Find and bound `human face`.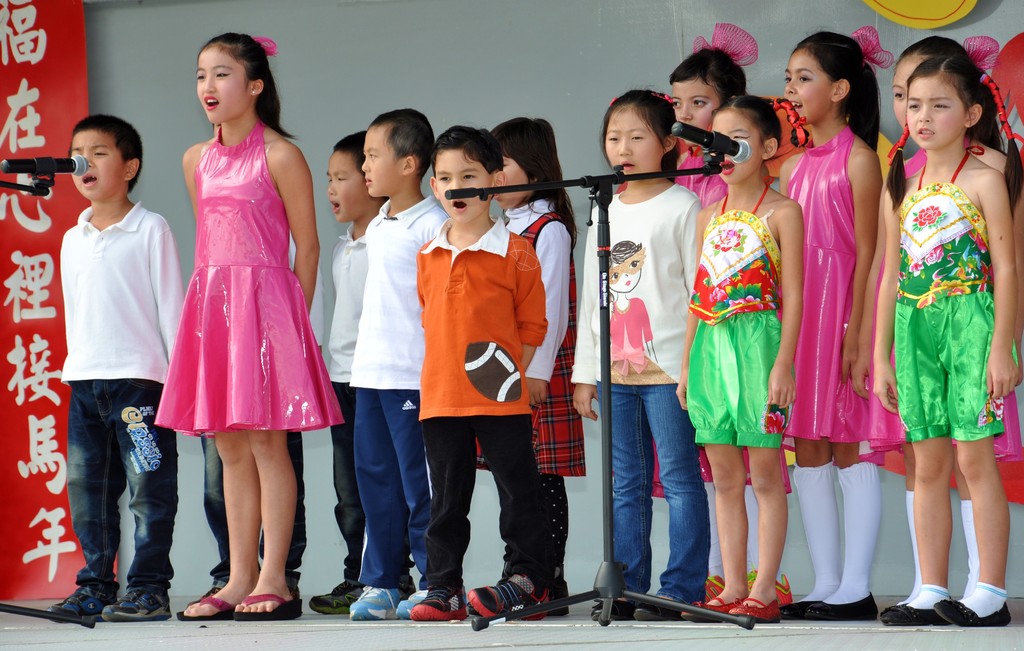
Bound: locate(70, 129, 124, 200).
